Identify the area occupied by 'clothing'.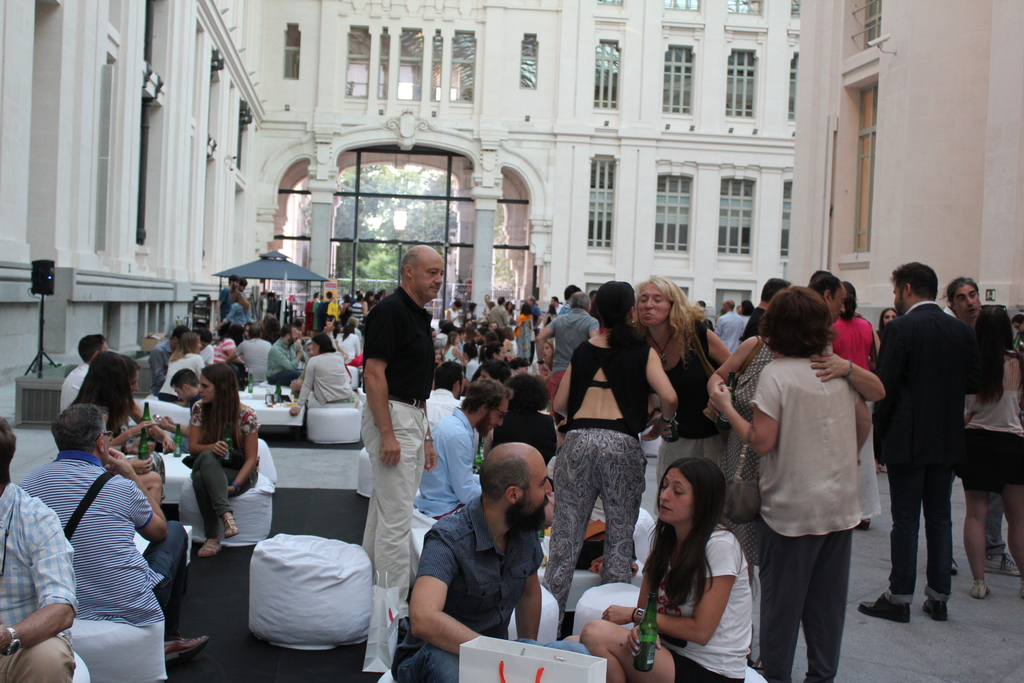
Area: l=332, t=329, r=360, b=359.
